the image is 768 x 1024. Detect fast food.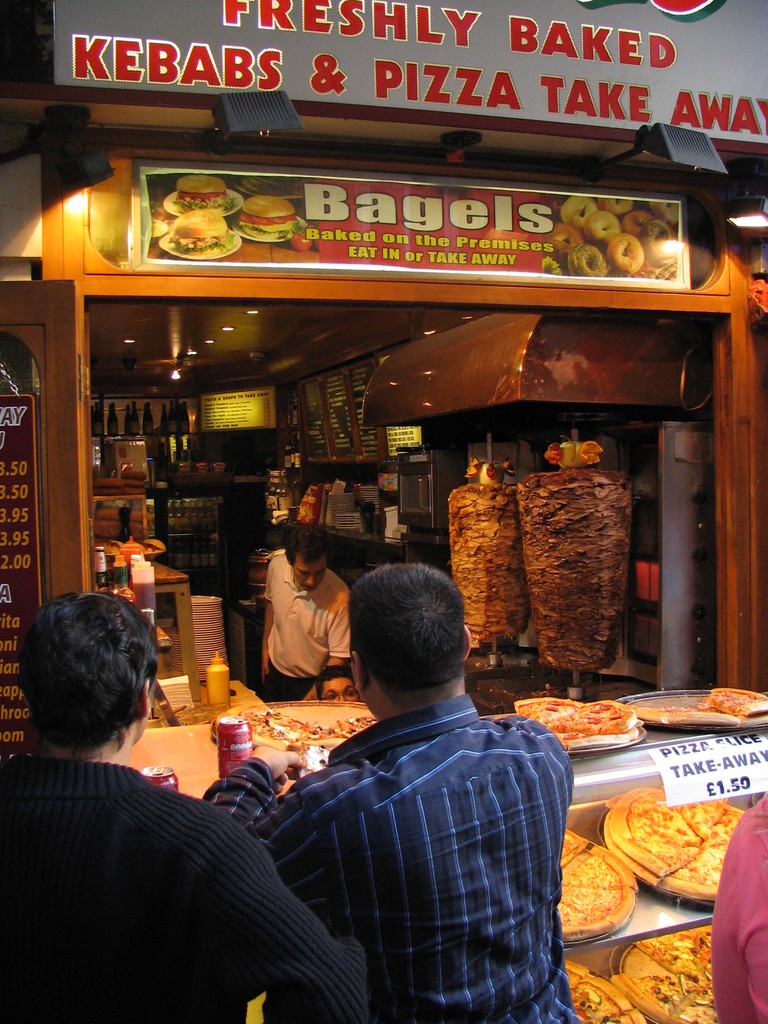
Detection: [546,226,584,261].
